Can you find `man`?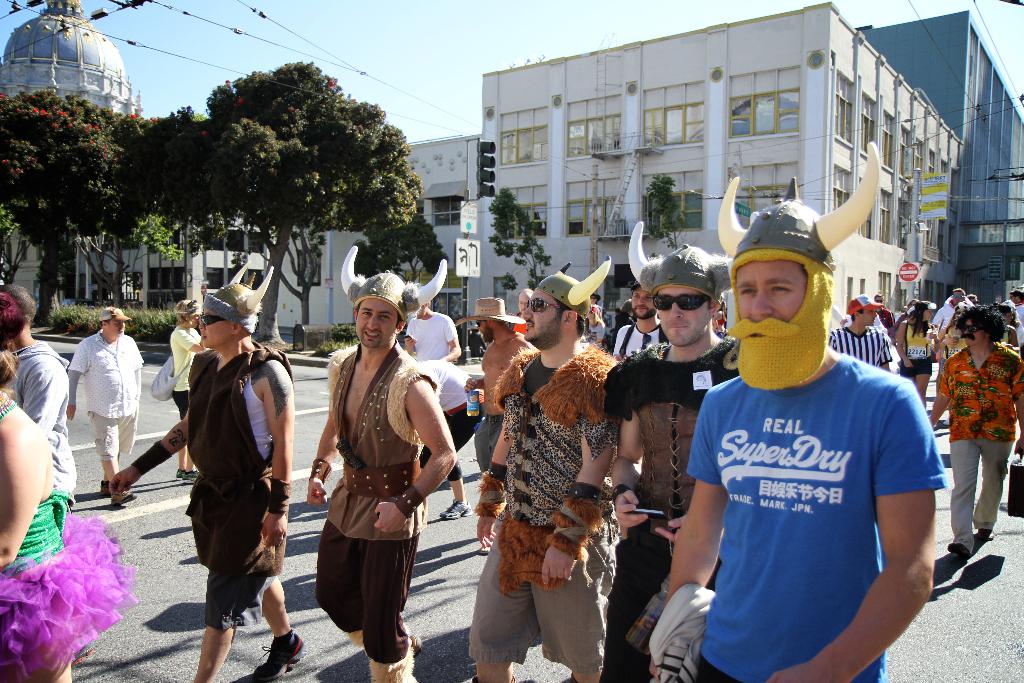
Yes, bounding box: (60, 304, 144, 506).
